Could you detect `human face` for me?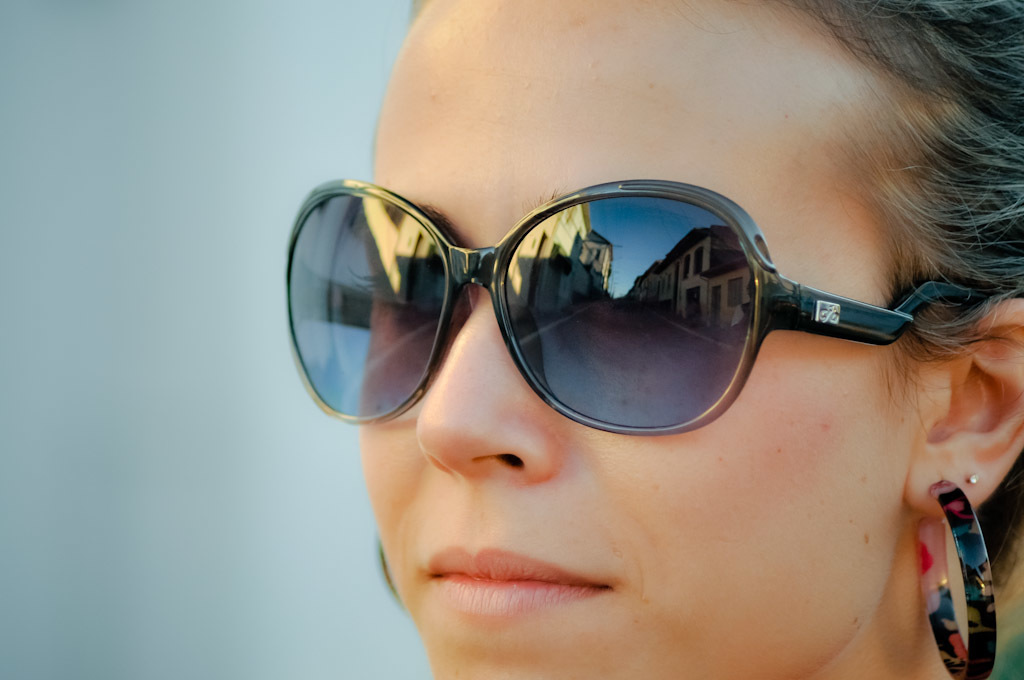
Detection result: locate(355, 0, 926, 679).
